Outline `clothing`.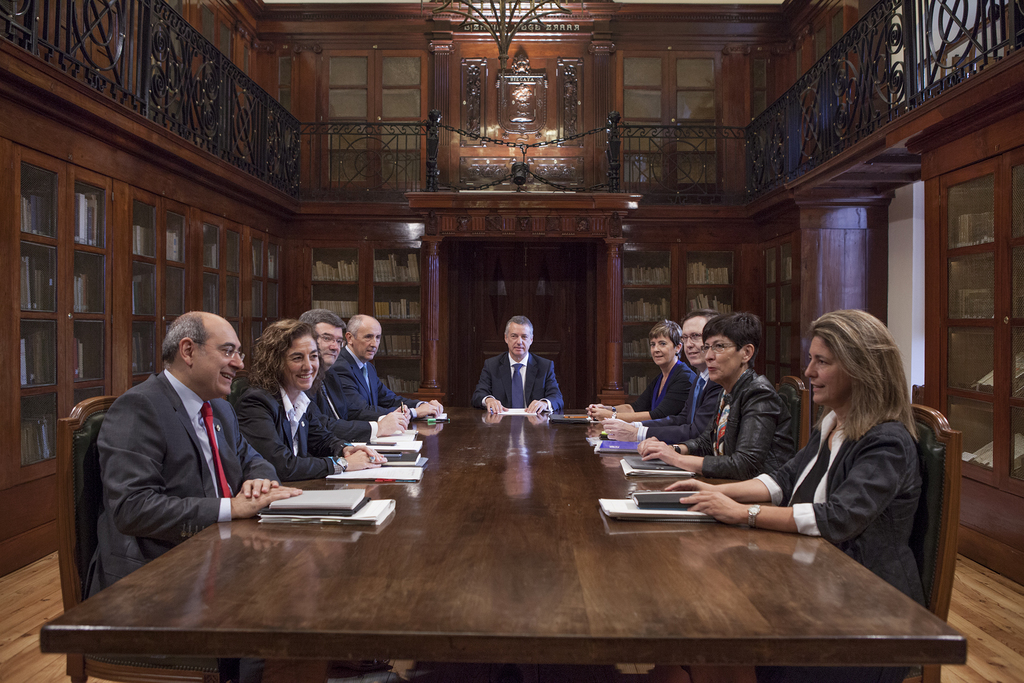
Outline: bbox(644, 365, 727, 471).
